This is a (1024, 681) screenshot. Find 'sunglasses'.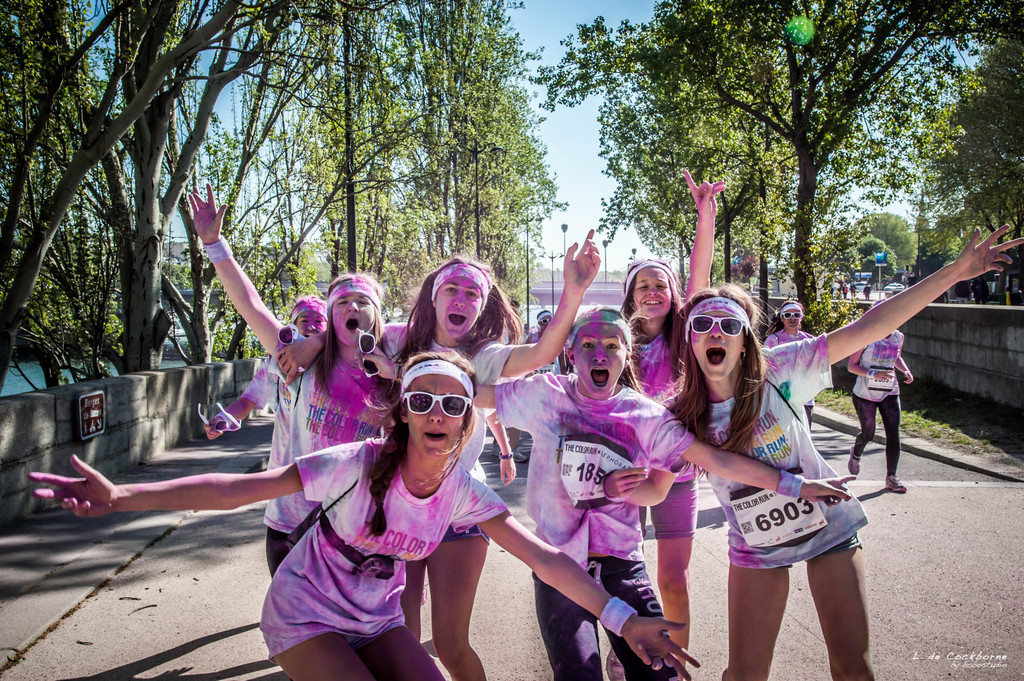
Bounding box: {"x1": 396, "y1": 382, "x2": 478, "y2": 419}.
